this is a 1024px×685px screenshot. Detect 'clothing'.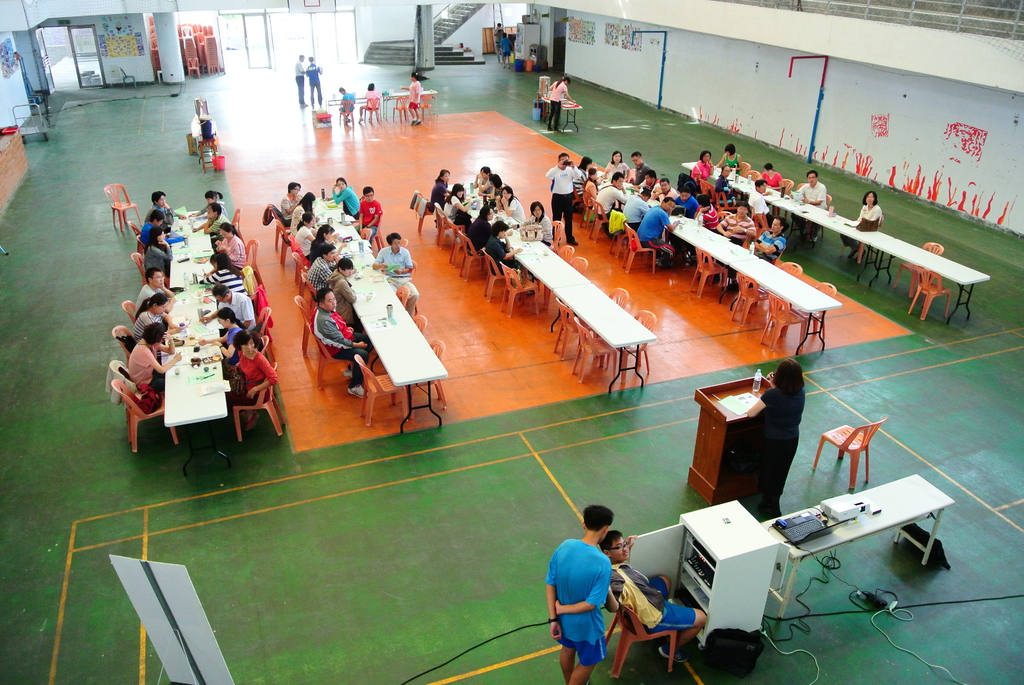
215 290 259 333.
